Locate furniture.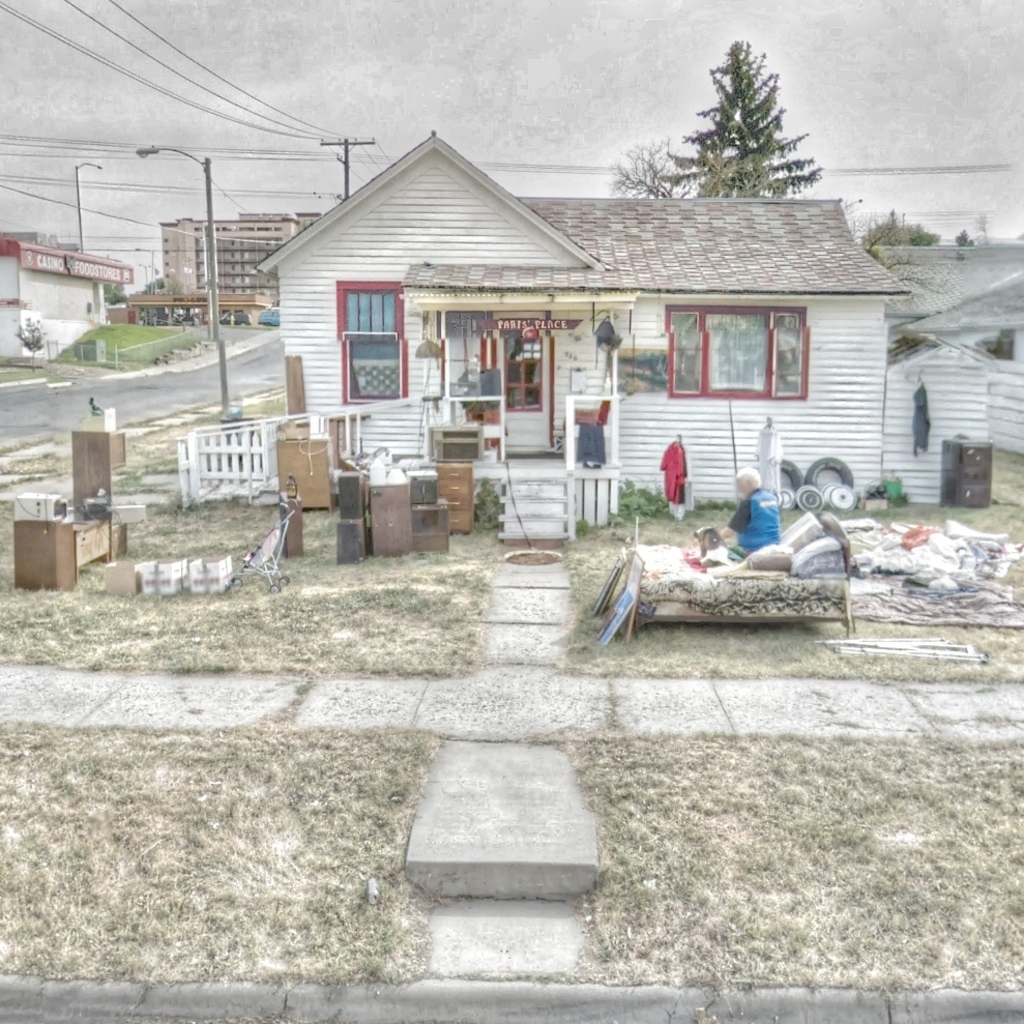
Bounding box: detection(13, 430, 129, 591).
